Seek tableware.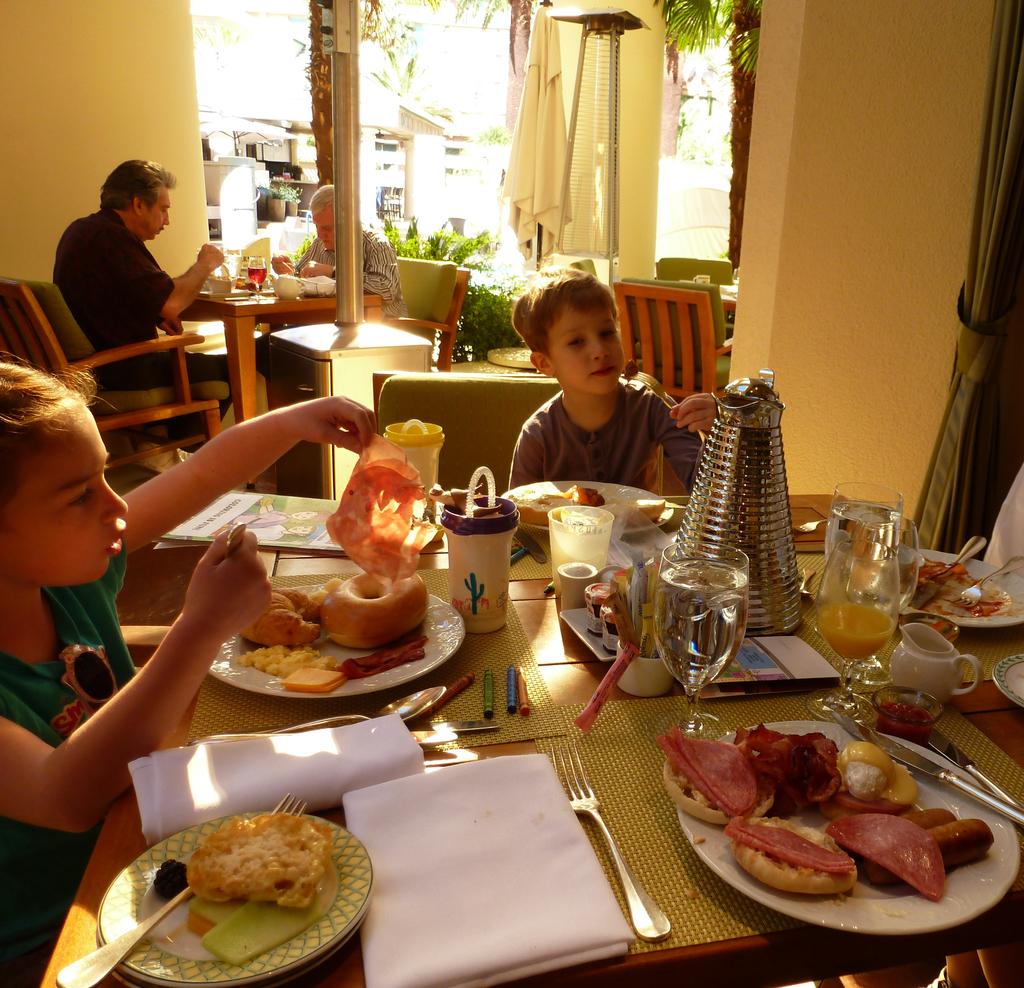
184, 685, 449, 747.
